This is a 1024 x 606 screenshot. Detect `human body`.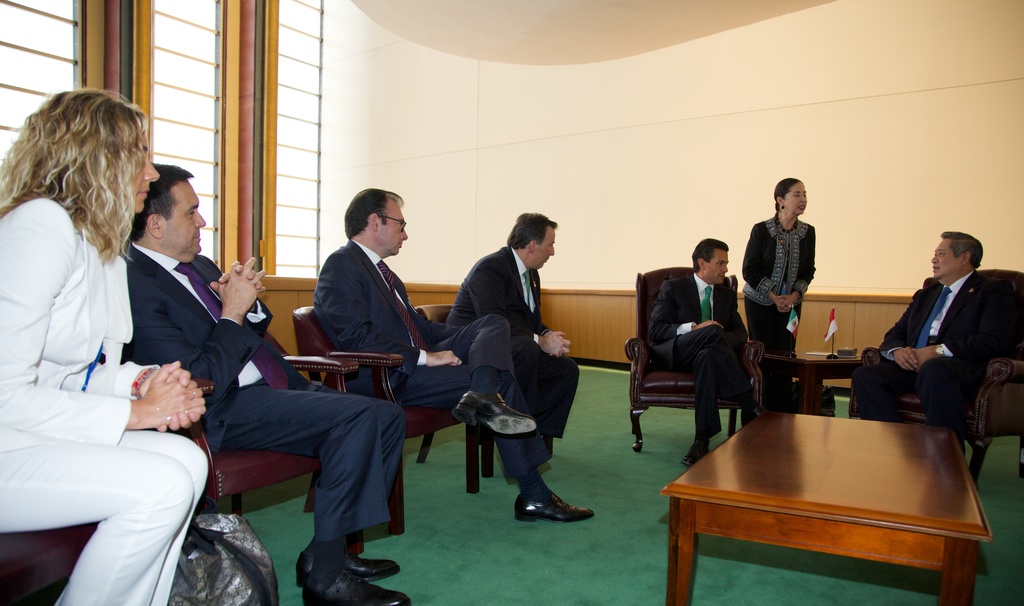
{"left": 443, "top": 213, "right": 577, "bottom": 466}.
